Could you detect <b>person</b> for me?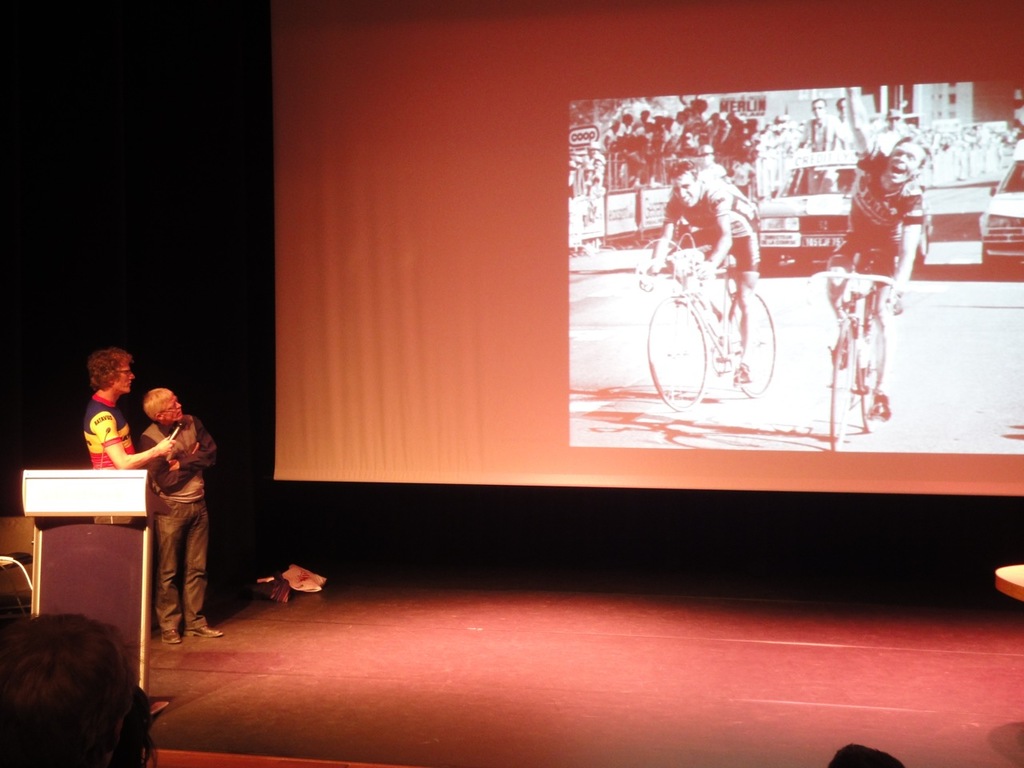
Detection result: locate(816, 79, 930, 417).
